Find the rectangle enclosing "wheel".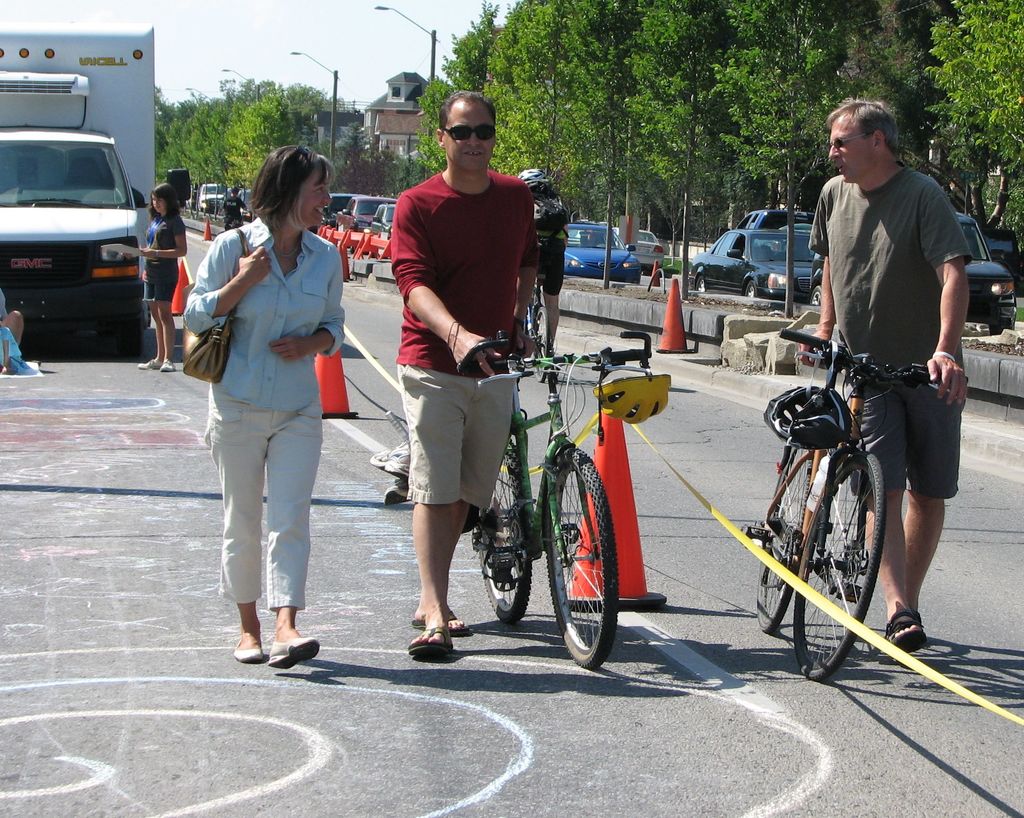
[left=477, top=447, right=532, bottom=622].
